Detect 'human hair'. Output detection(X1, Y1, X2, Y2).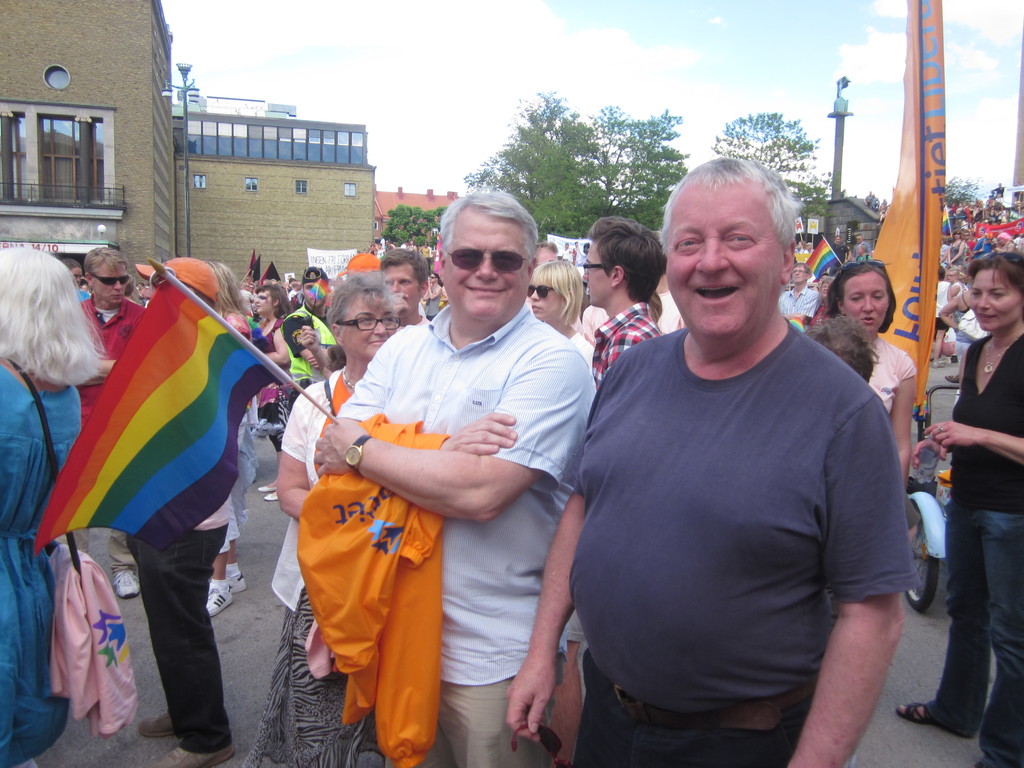
detection(61, 257, 84, 278).
